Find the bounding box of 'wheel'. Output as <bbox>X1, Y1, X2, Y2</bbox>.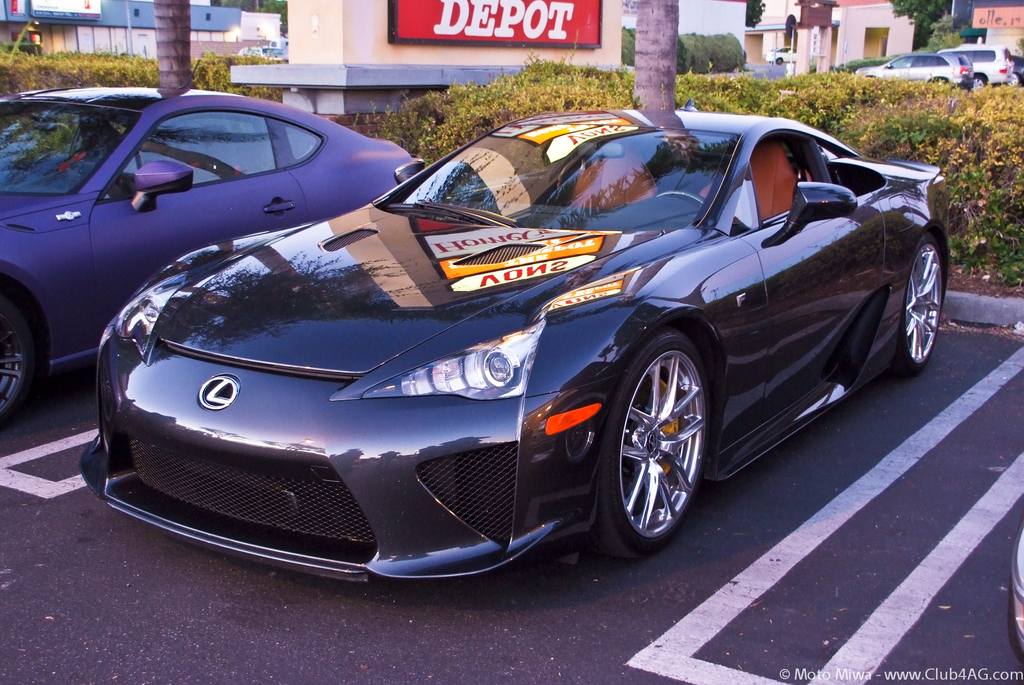
<bbox>895, 232, 943, 379</bbox>.
